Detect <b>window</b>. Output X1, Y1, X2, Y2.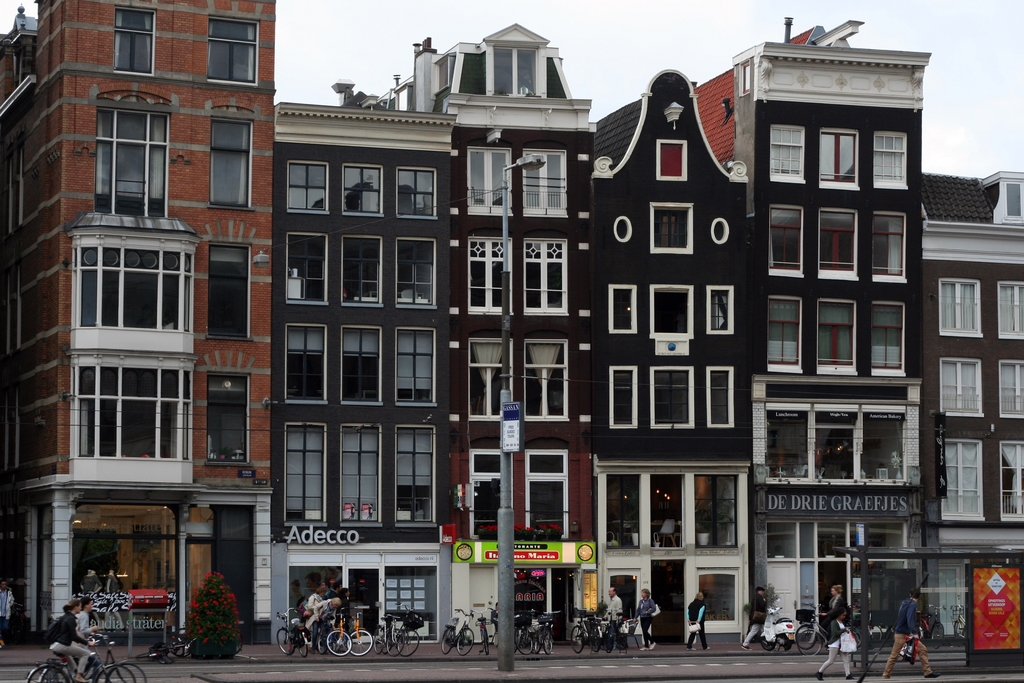
648, 470, 684, 552.
